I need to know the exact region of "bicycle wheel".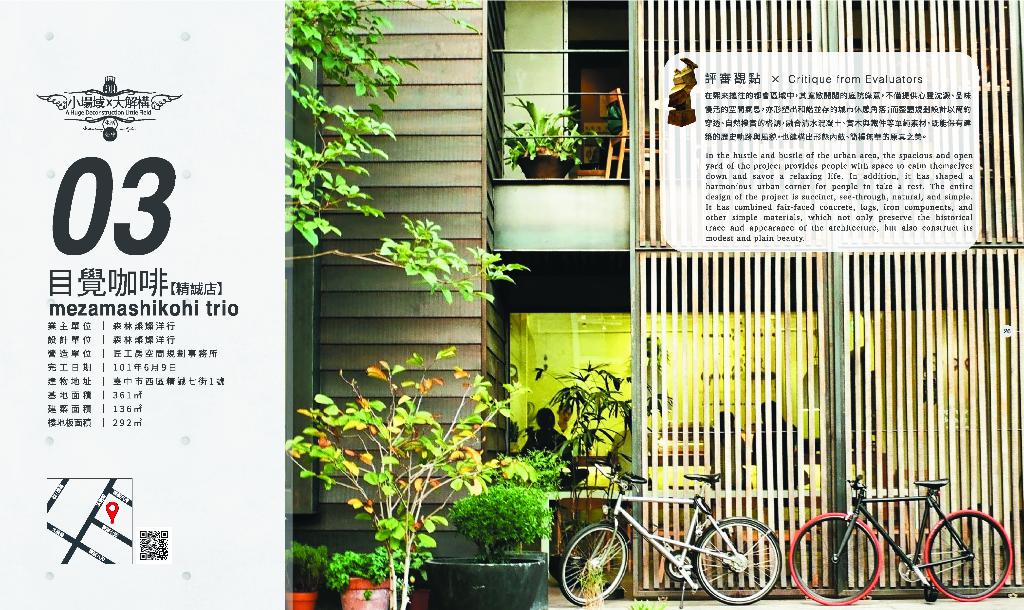
Region: {"left": 789, "top": 516, "right": 876, "bottom": 609}.
